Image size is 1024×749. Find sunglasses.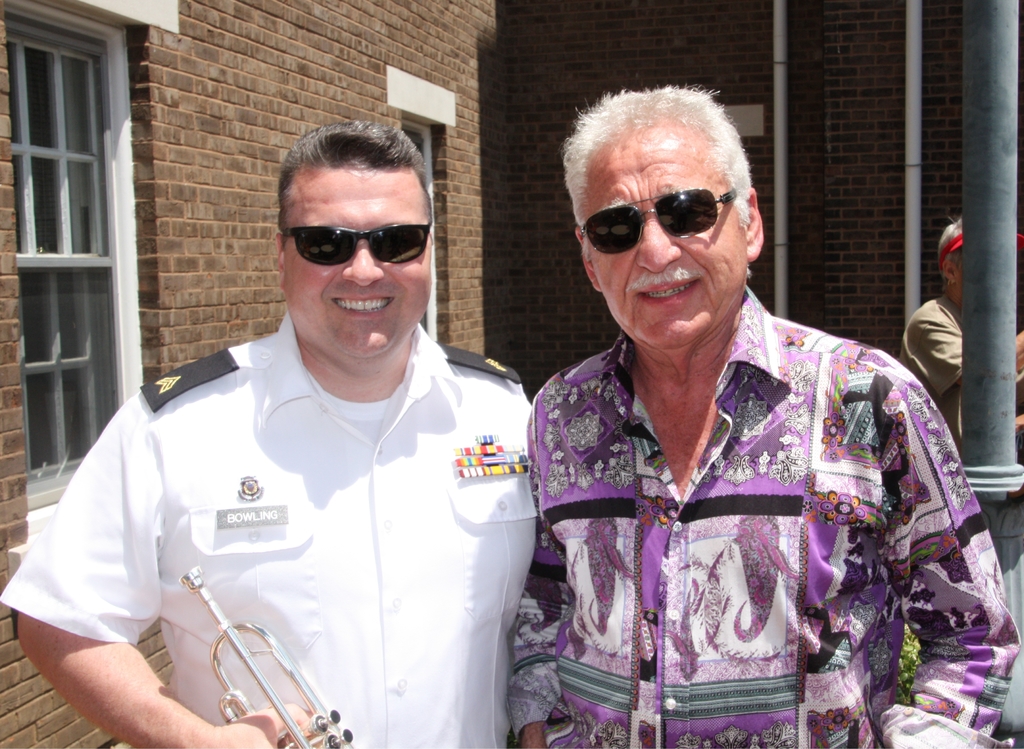
bbox=[582, 189, 739, 254].
